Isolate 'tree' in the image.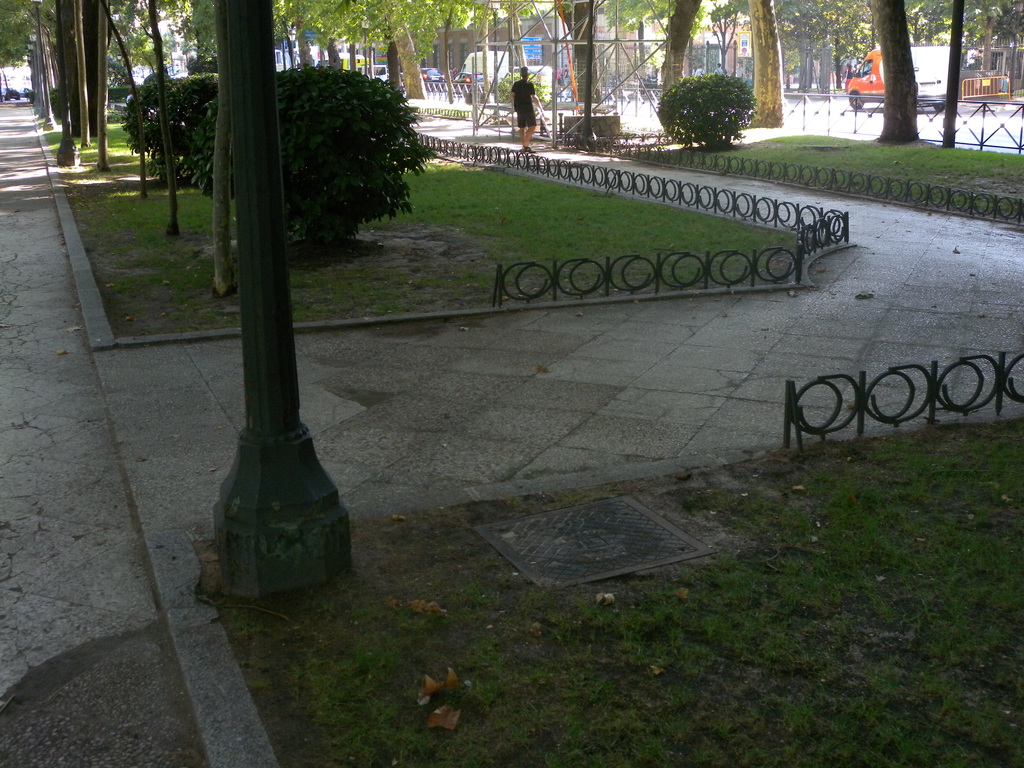
Isolated region: rect(604, 0, 707, 95).
